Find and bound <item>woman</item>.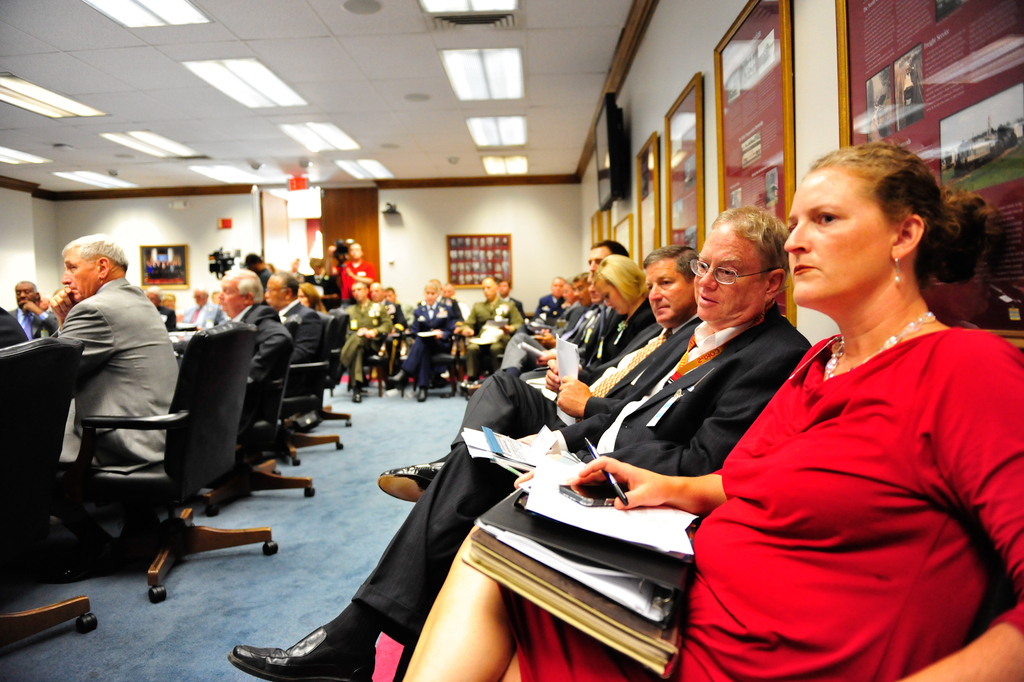
Bound: 524:251:665:405.
